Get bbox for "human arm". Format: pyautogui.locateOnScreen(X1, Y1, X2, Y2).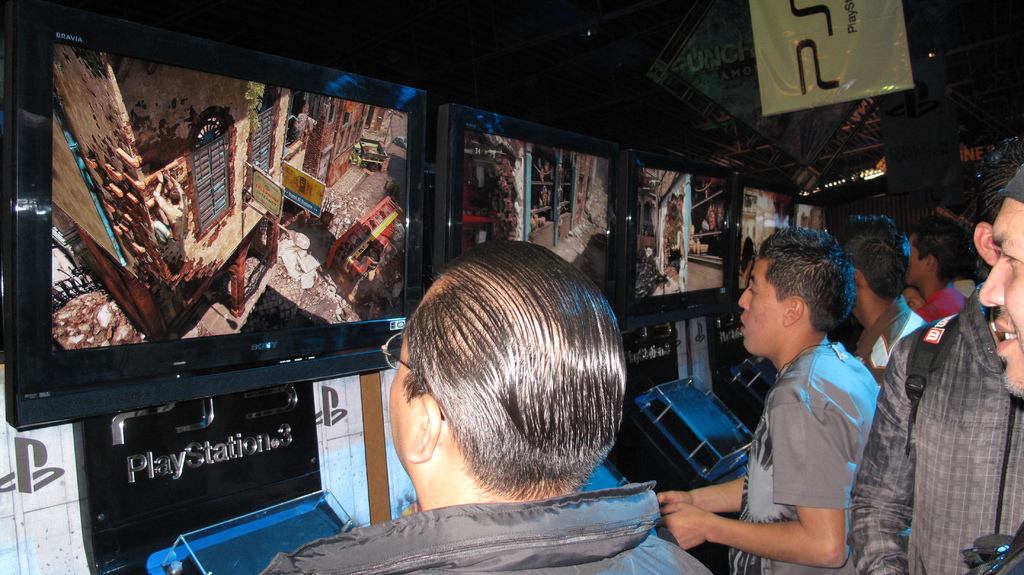
pyautogui.locateOnScreen(685, 446, 861, 553).
